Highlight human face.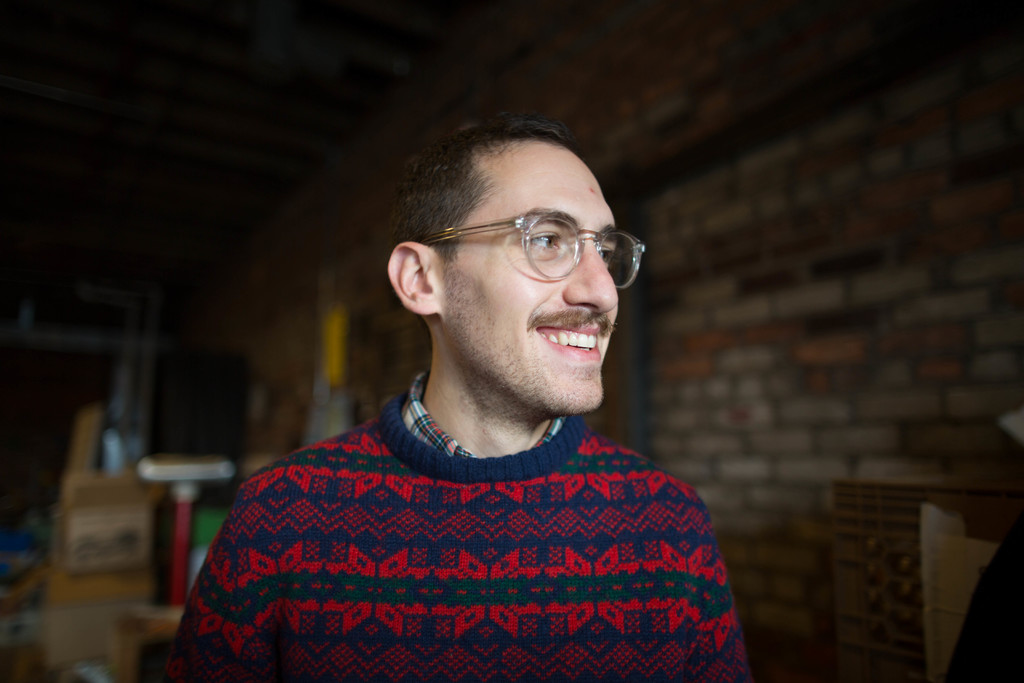
Highlighted region: (449,143,634,421).
